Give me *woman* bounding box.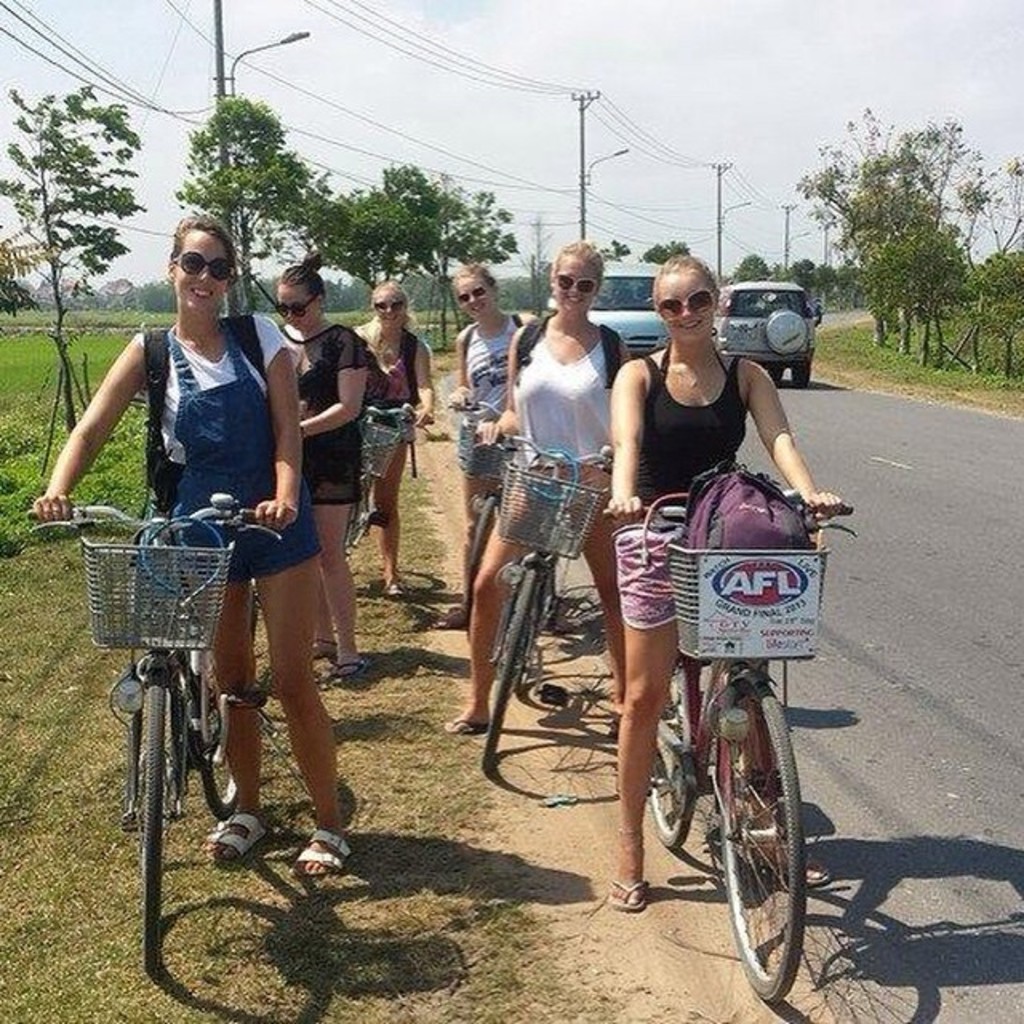
box=[32, 210, 347, 869].
